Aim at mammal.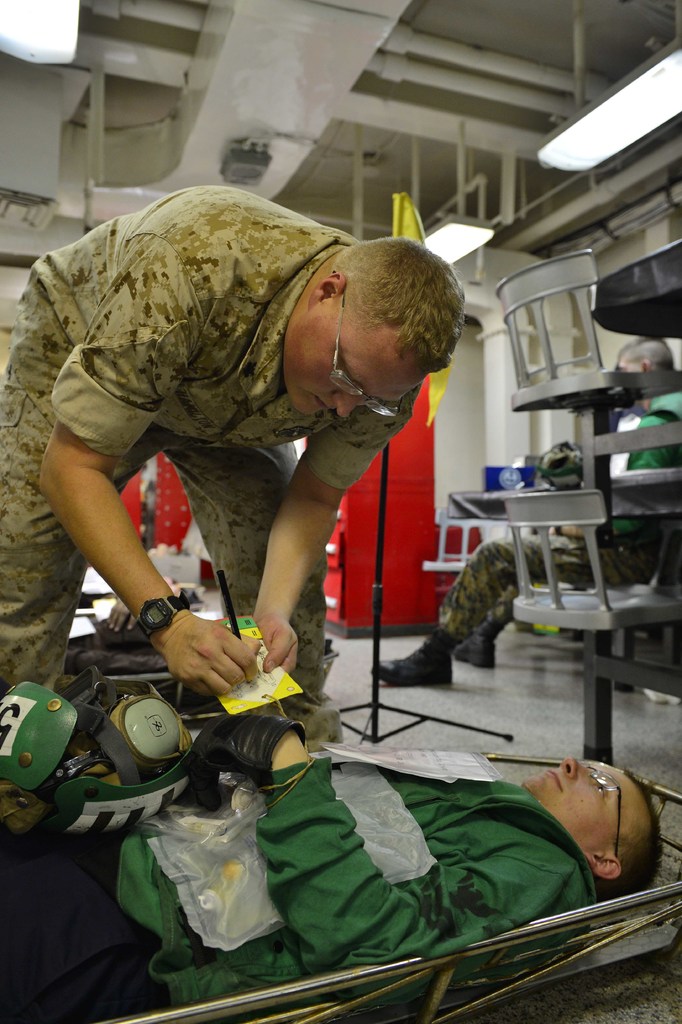
Aimed at rect(8, 177, 463, 693).
